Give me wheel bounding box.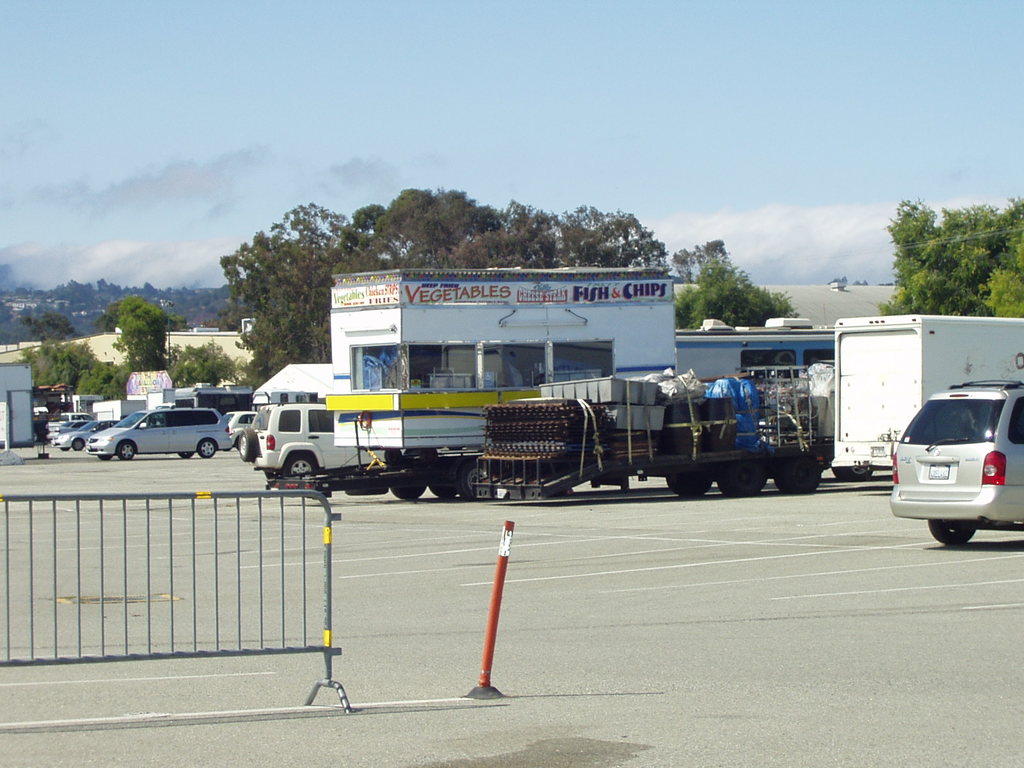
930:525:979:543.
